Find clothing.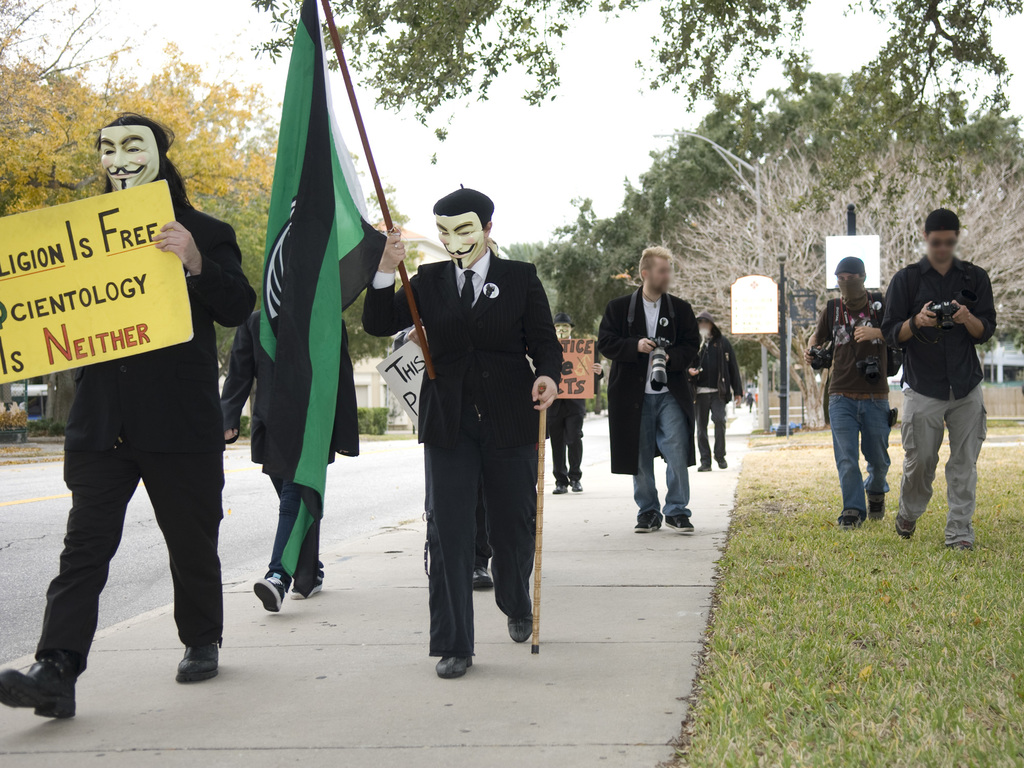
{"left": 591, "top": 284, "right": 702, "bottom": 524}.
